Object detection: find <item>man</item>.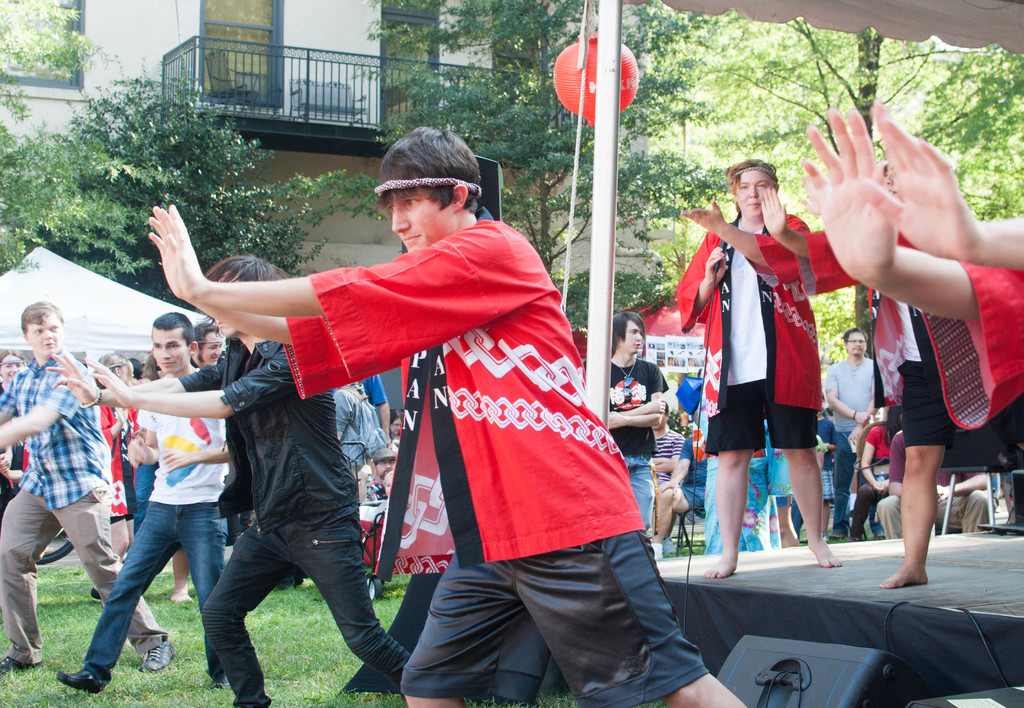
pyautogui.locateOnScreen(45, 256, 413, 707).
